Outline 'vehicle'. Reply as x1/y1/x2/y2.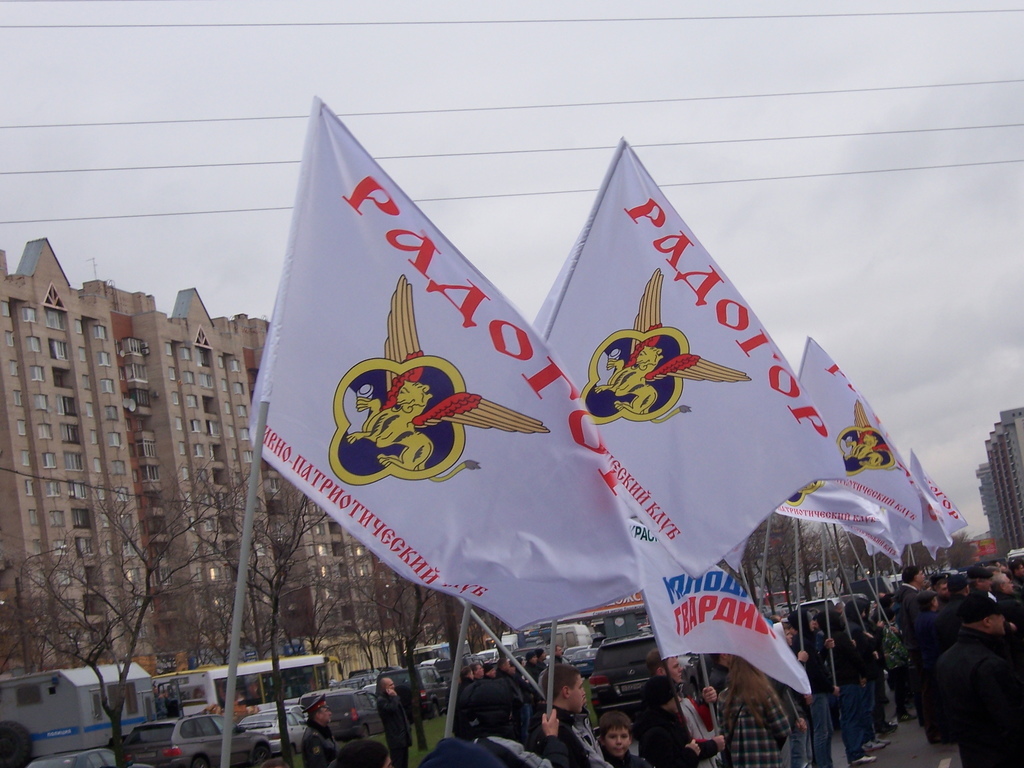
477/648/501/658.
